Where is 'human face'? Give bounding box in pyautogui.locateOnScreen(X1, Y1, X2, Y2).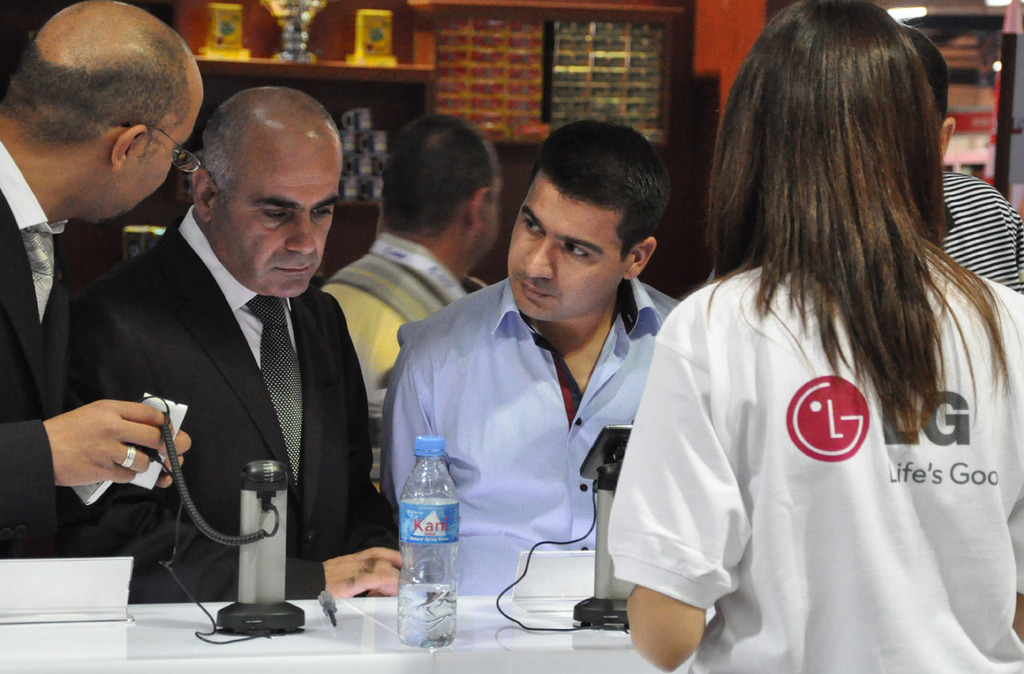
pyautogui.locateOnScreen(215, 134, 345, 298).
